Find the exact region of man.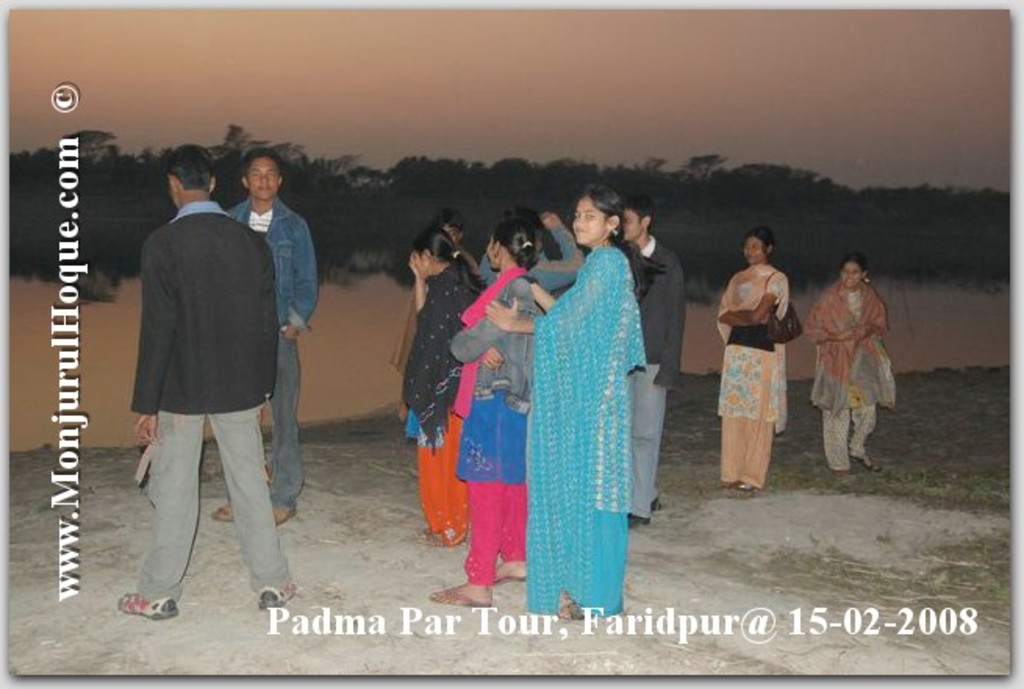
Exact region: locate(208, 150, 319, 527).
